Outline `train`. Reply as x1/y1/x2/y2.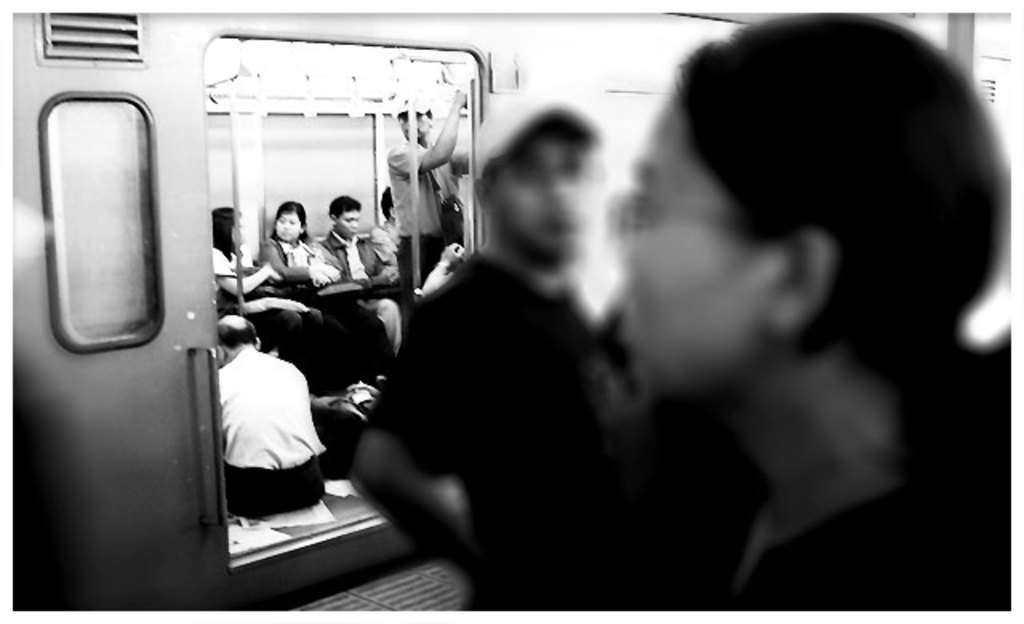
14/13/1016/611.
